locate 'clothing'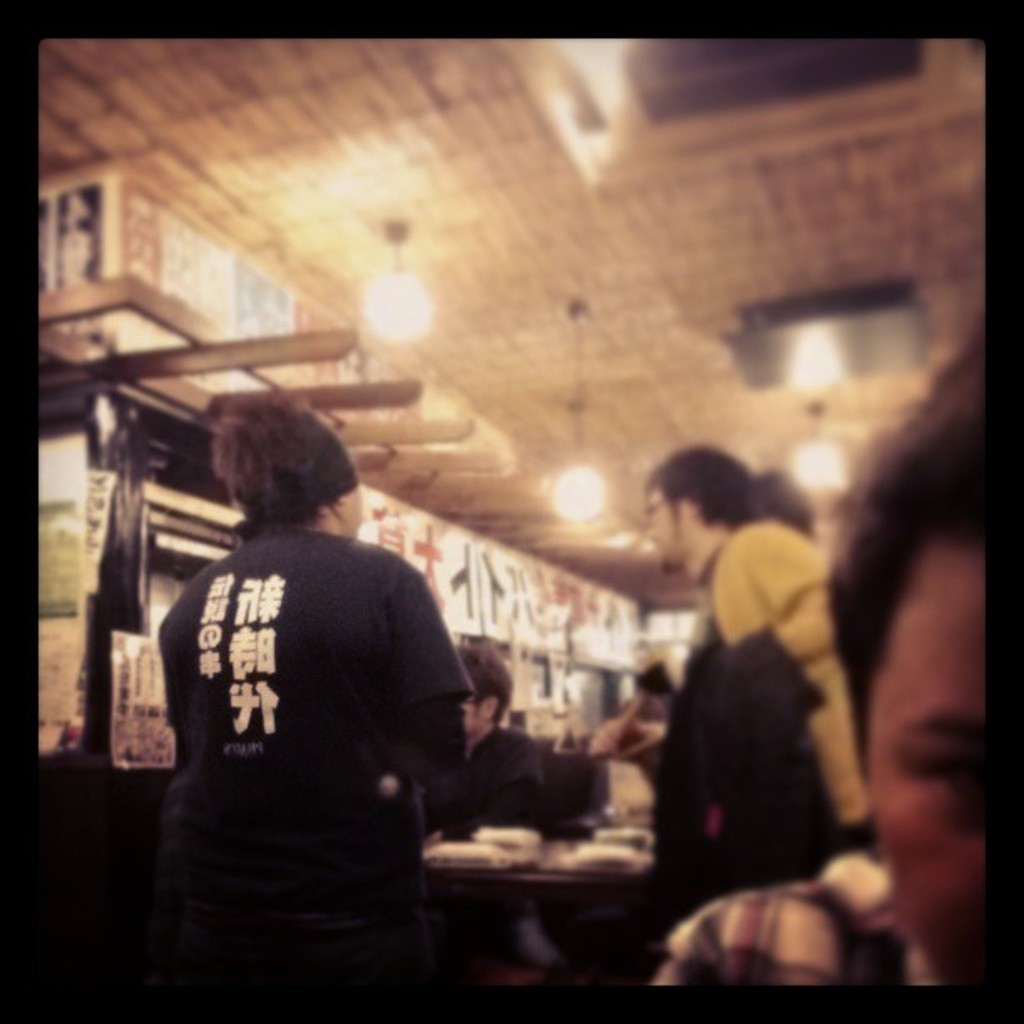
box=[433, 728, 566, 828]
